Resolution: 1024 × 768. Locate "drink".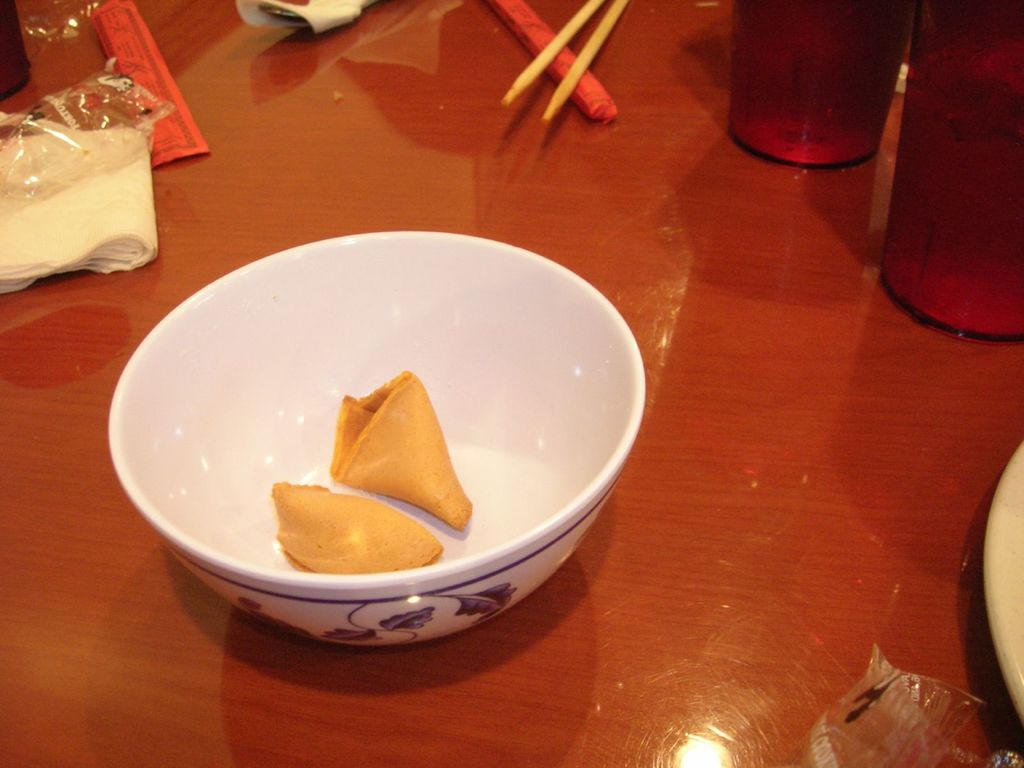
(x1=727, y1=13, x2=903, y2=175).
